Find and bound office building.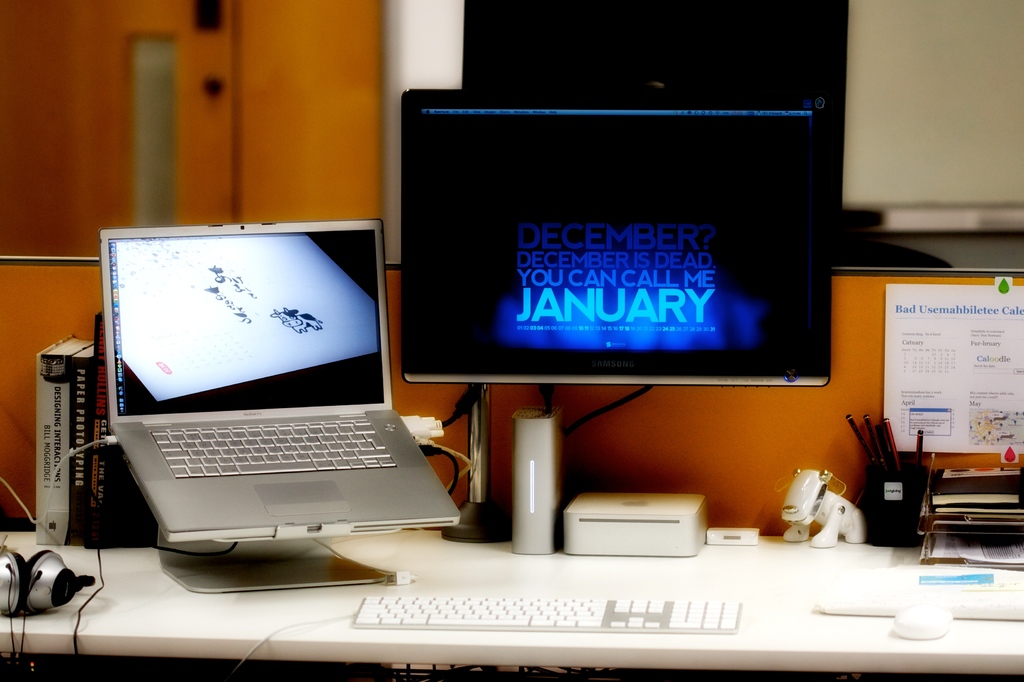
Bound: select_region(16, 111, 1023, 670).
